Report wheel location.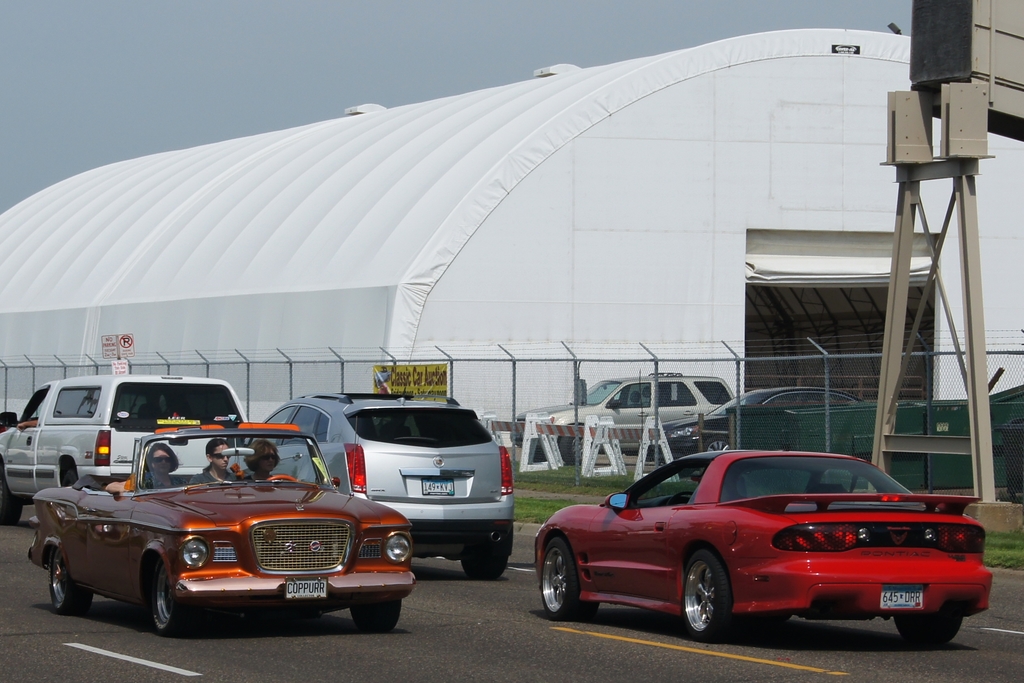
Report: {"x1": 682, "y1": 551, "x2": 740, "y2": 636}.
